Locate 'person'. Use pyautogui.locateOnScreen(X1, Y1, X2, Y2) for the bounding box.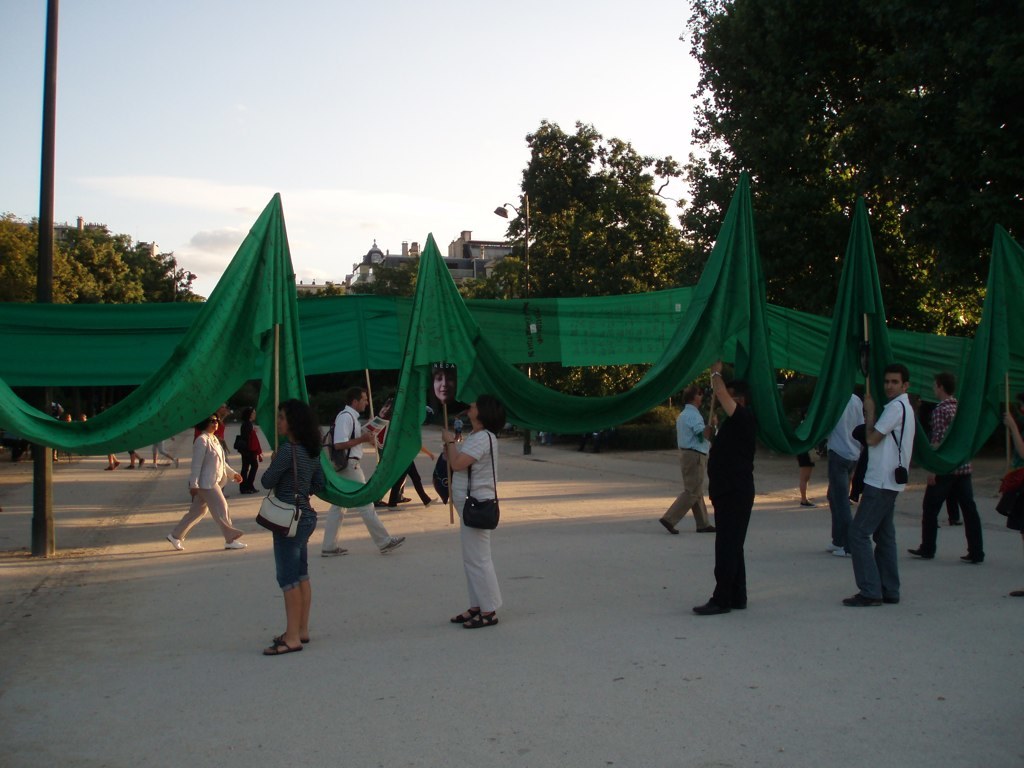
pyautogui.locateOnScreen(126, 447, 150, 470).
